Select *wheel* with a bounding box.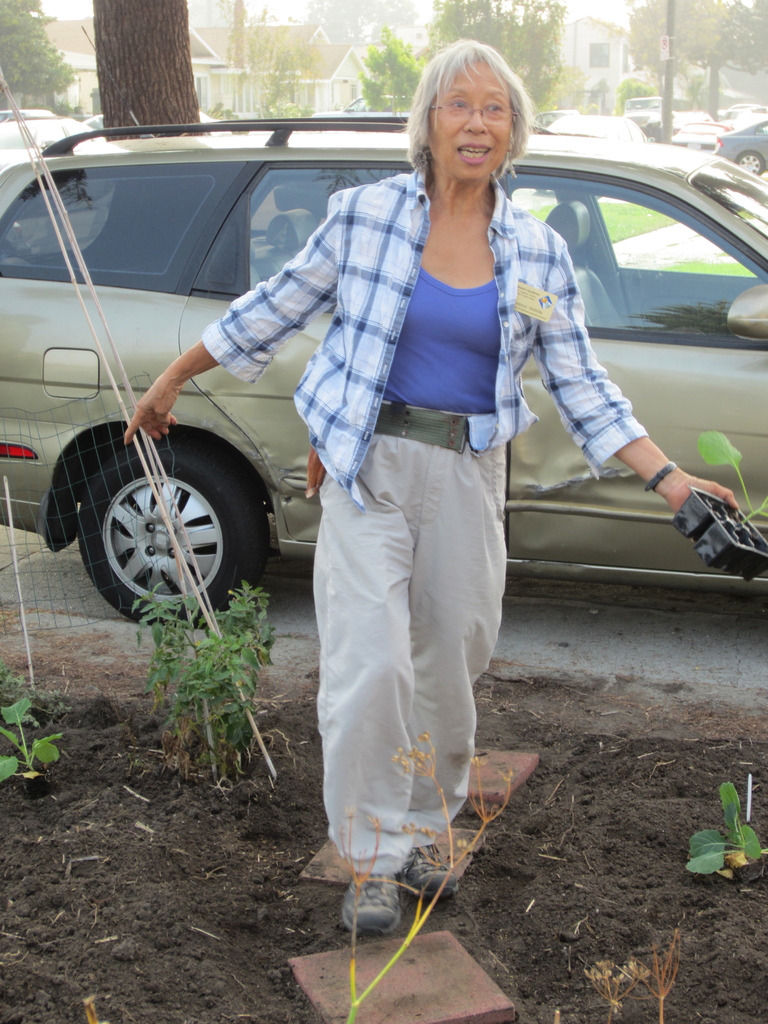
rect(737, 152, 763, 175).
